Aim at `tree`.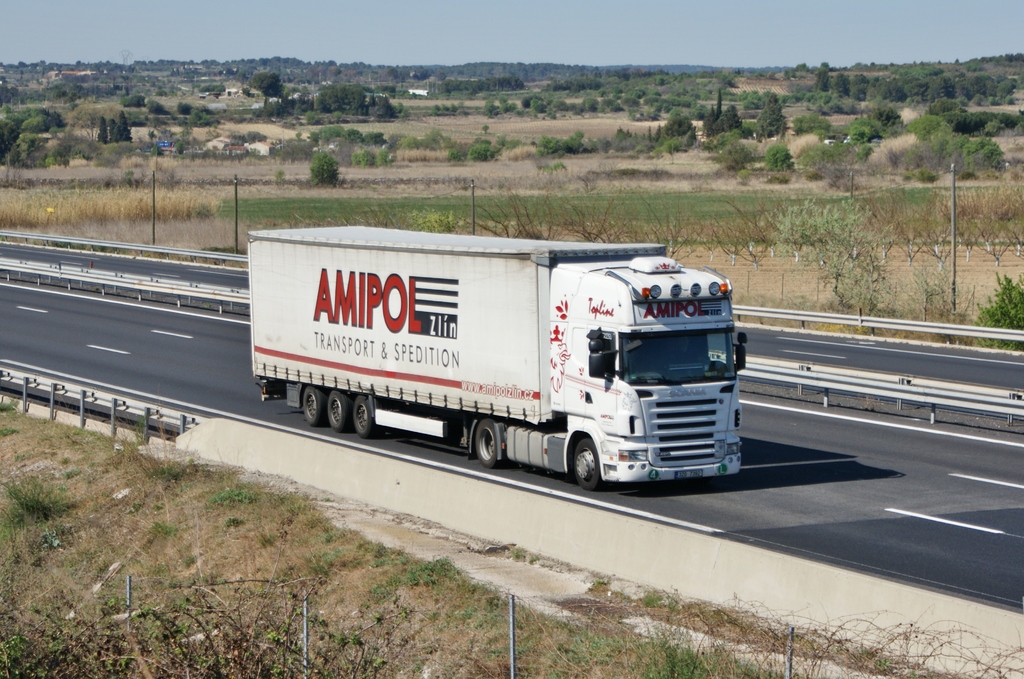
Aimed at [left=121, top=92, right=142, bottom=110].
